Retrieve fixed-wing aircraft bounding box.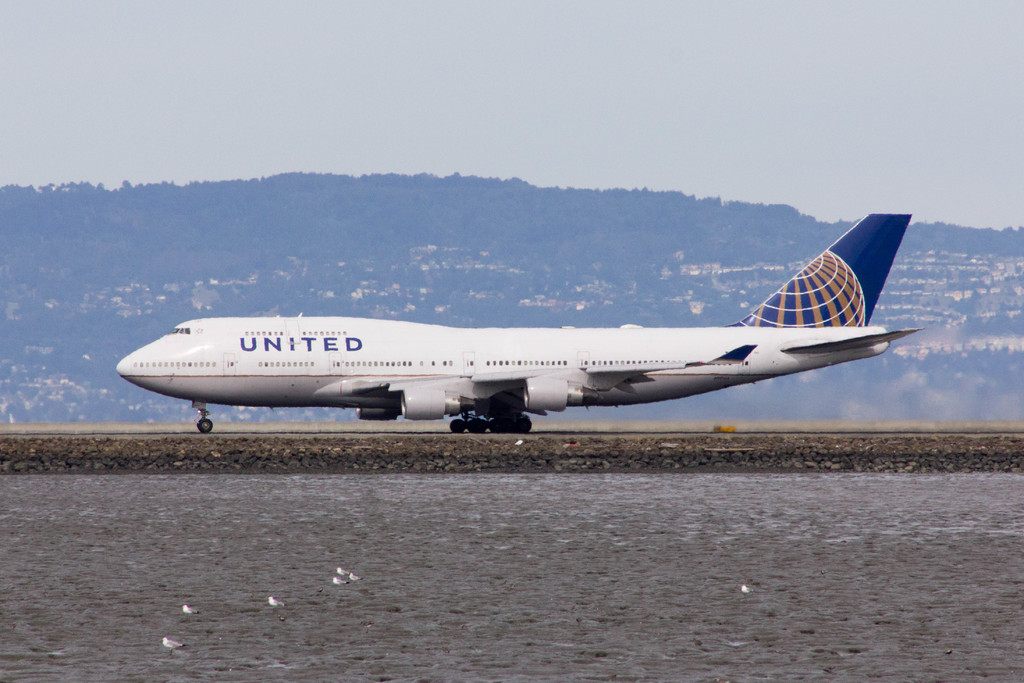
Bounding box: 117, 209, 927, 436.
